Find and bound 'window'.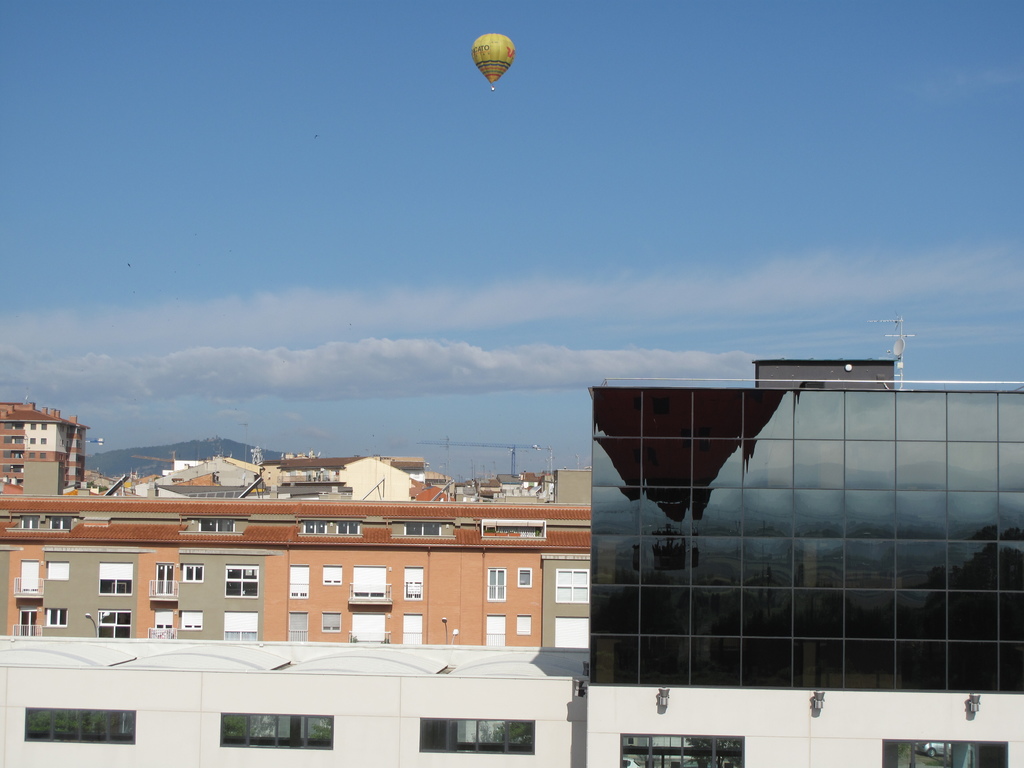
Bound: 47, 609, 67, 625.
